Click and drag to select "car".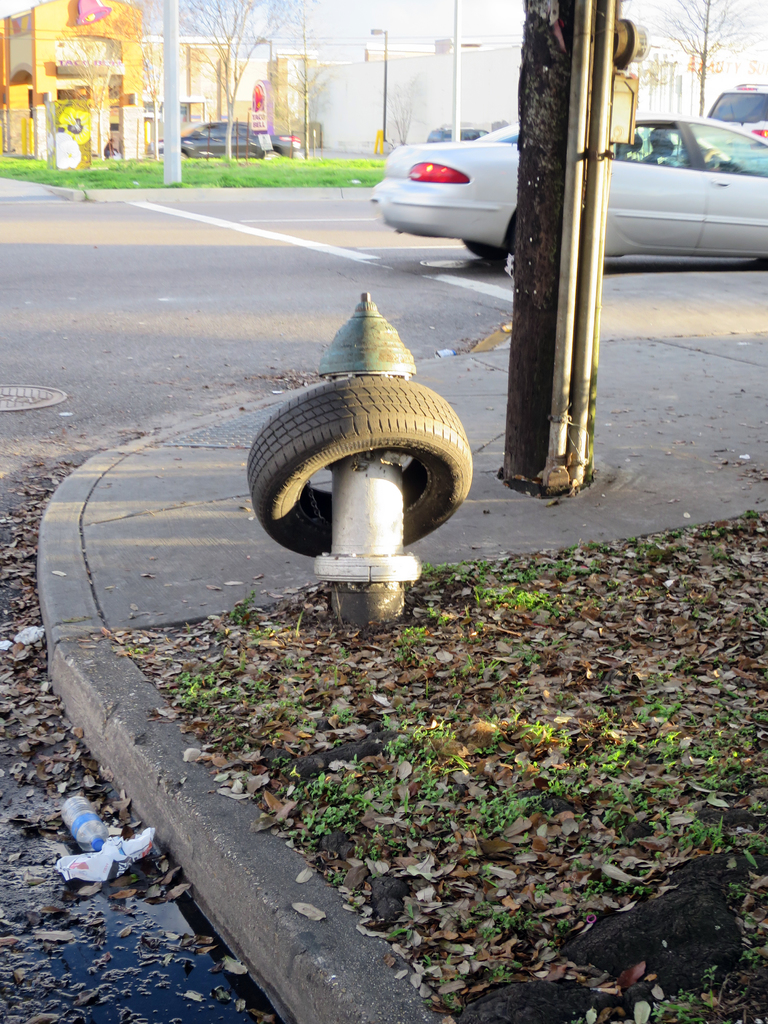
Selection: 154, 119, 301, 159.
